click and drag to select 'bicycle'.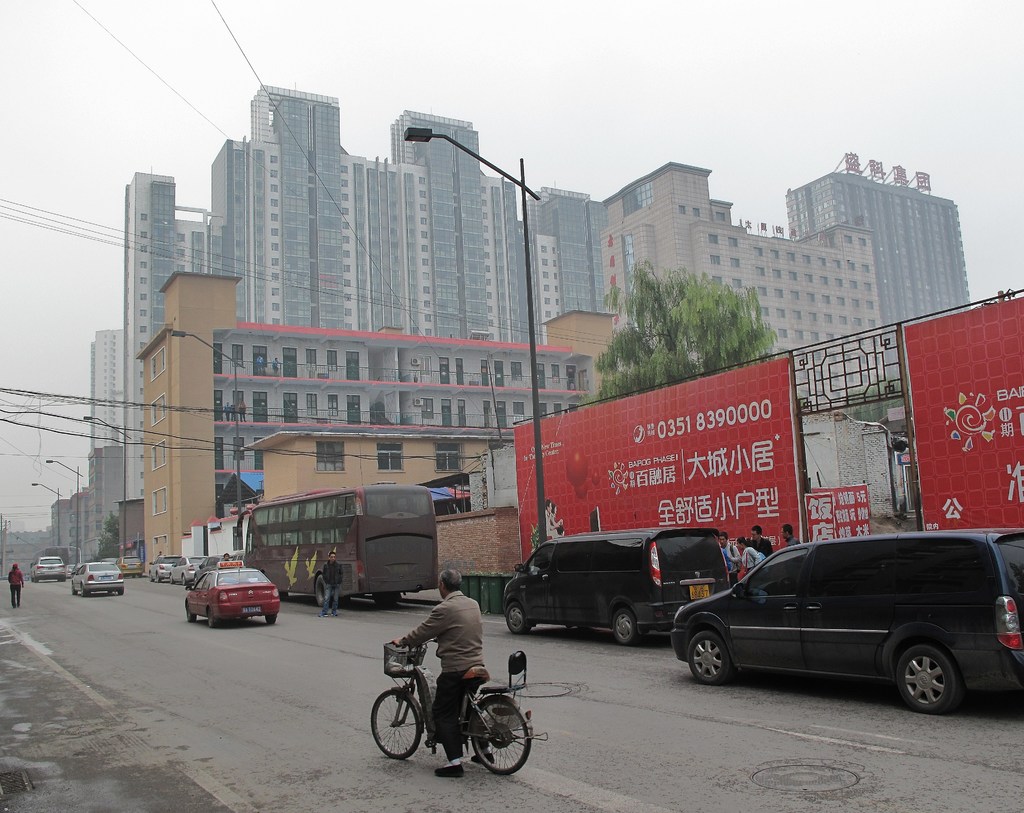
Selection: detection(380, 651, 545, 793).
